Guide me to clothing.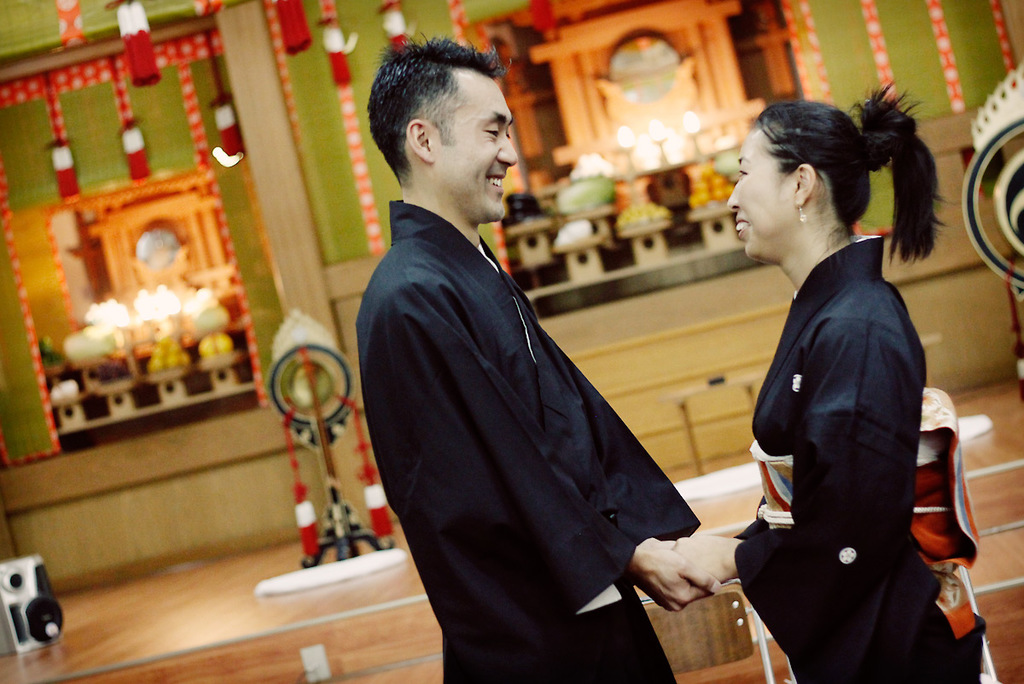
Guidance: box=[730, 230, 977, 681].
